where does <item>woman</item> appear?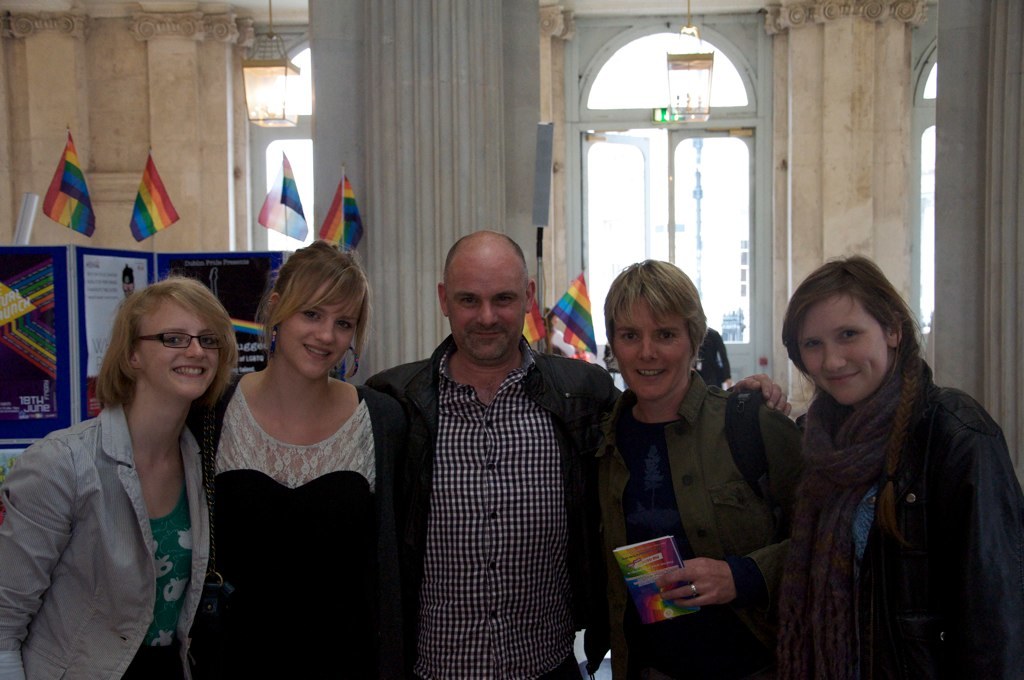
Appears at bbox=[189, 203, 393, 679].
